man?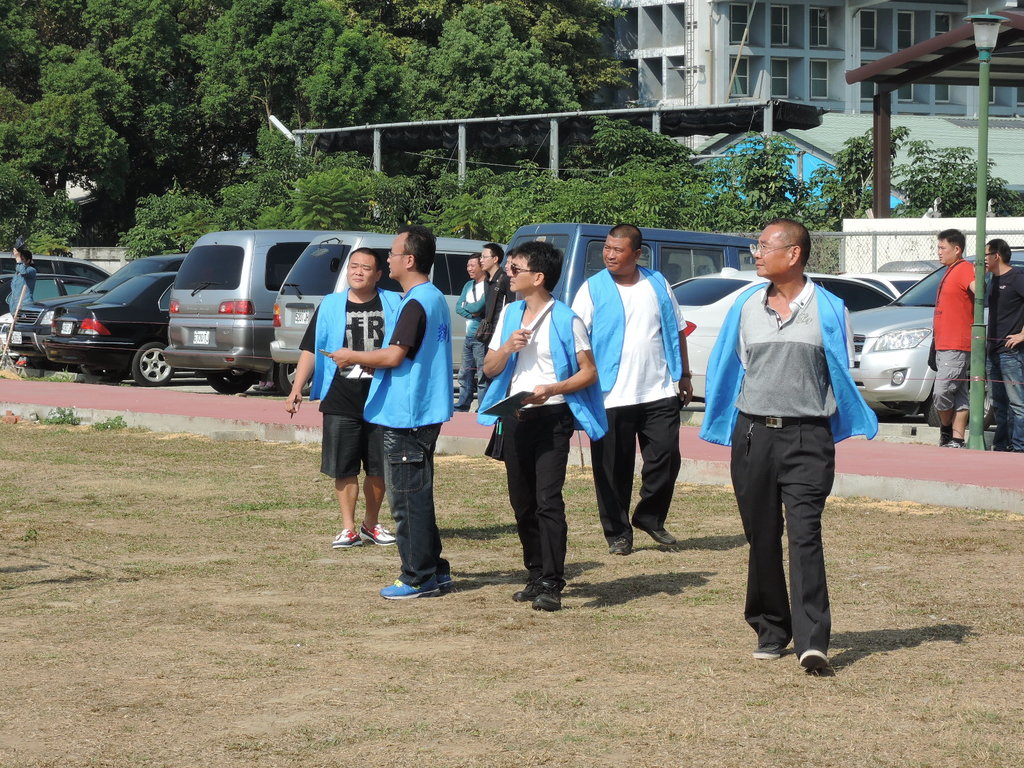
(left=282, top=244, right=407, bottom=552)
